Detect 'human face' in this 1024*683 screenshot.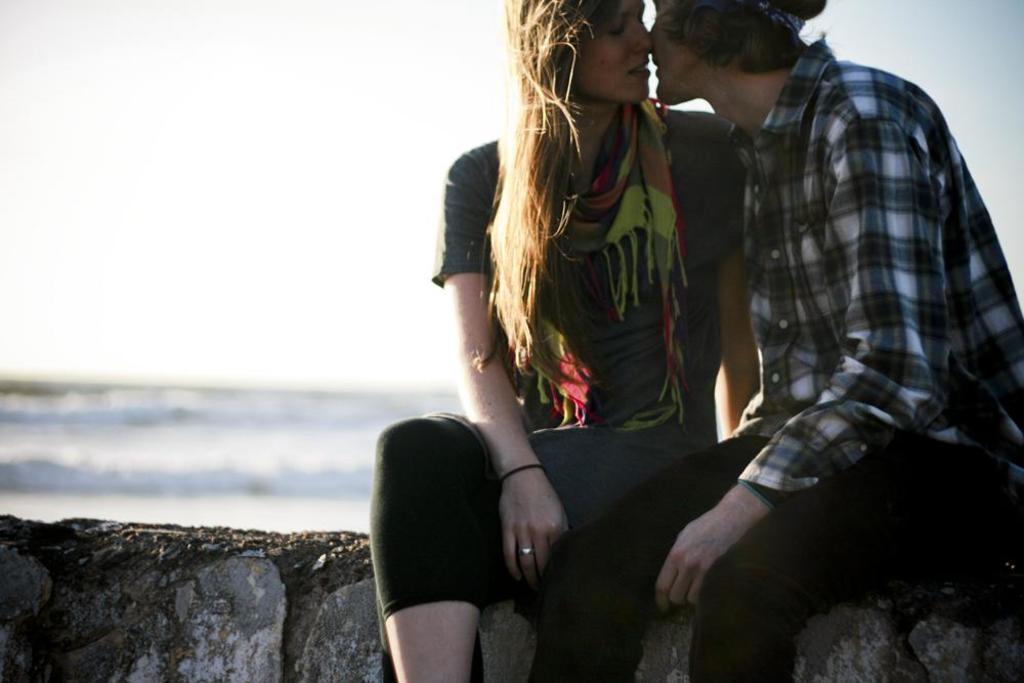
Detection: left=575, top=0, right=653, bottom=103.
